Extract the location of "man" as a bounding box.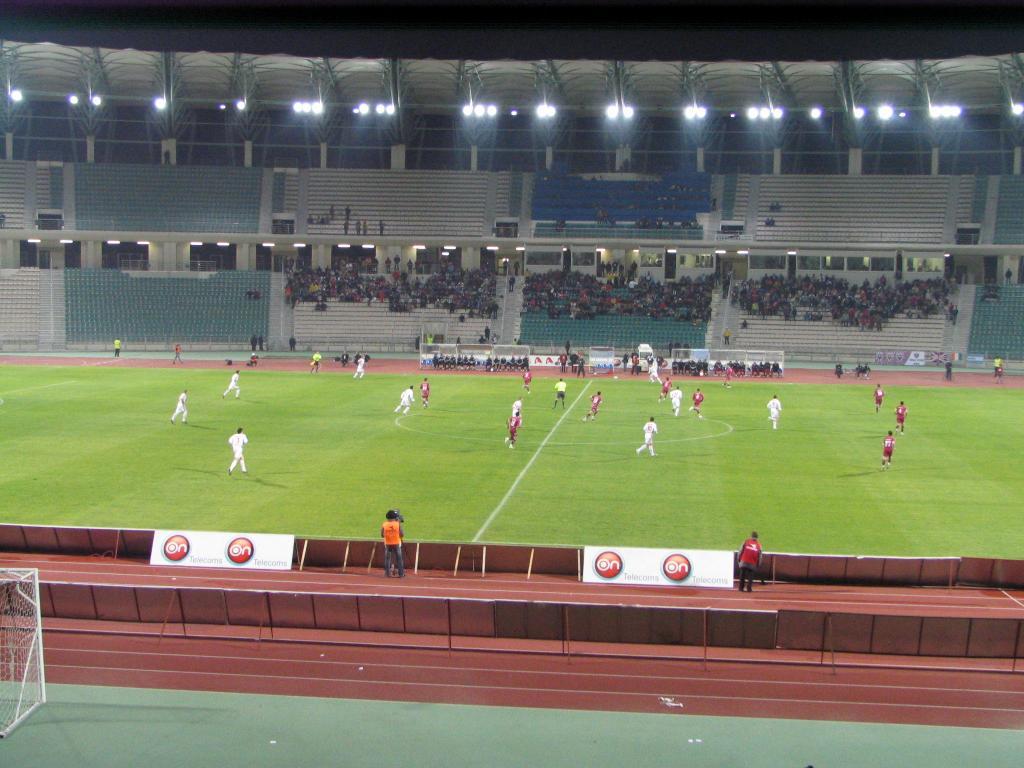
box(483, 326, 493, 346).
